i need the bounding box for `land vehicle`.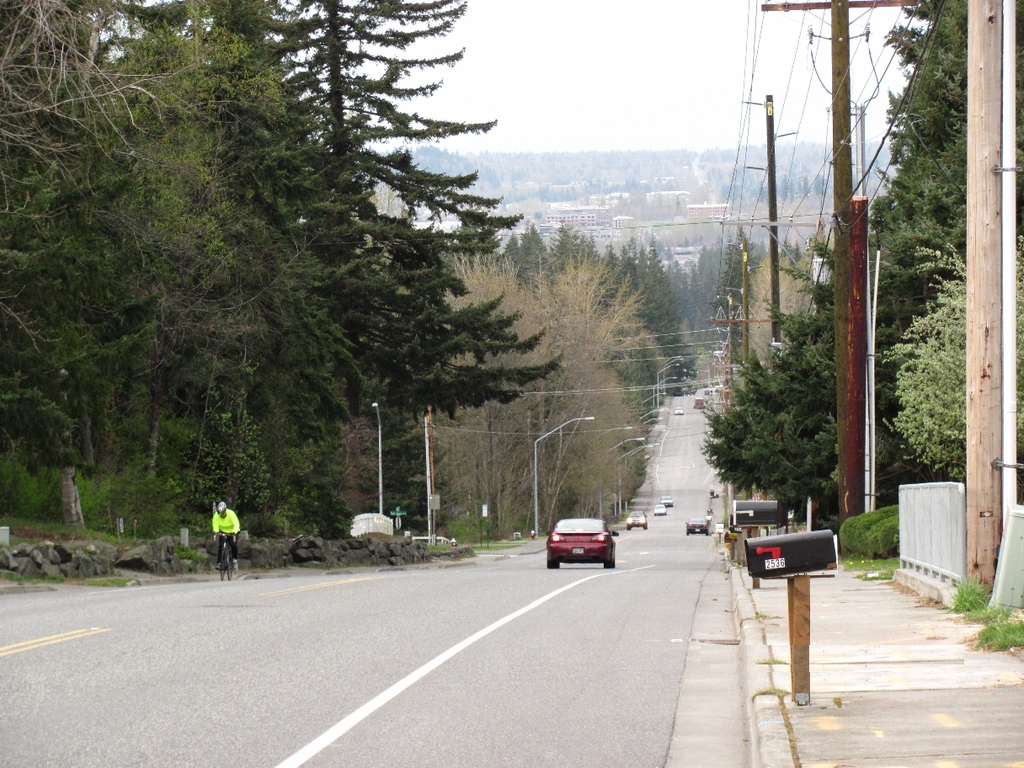
Here it is: 659 495 674 507.
